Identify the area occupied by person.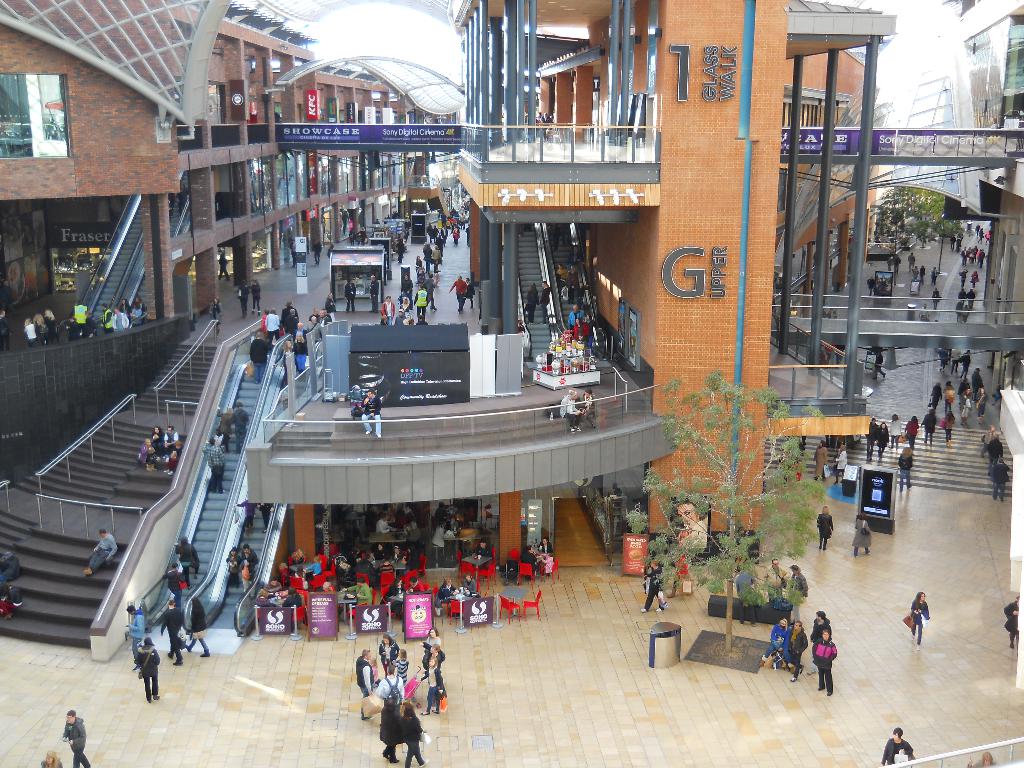
Area: l=928, t=285, r=947, b=308.
